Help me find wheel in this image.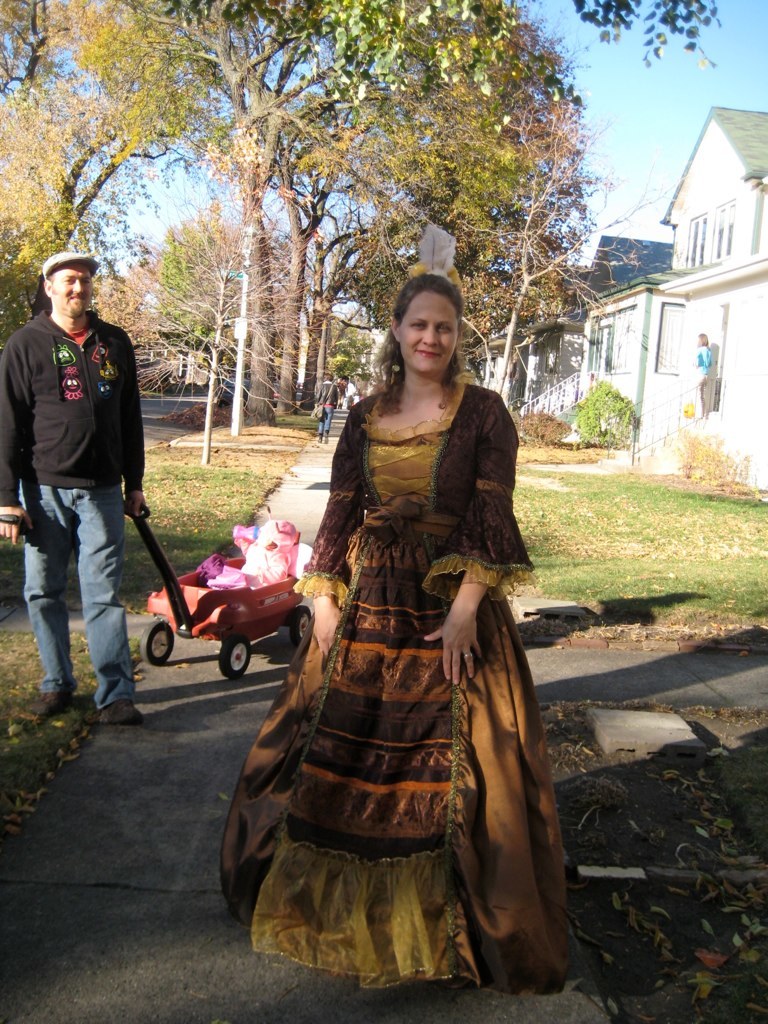
Found it: 218,625,252,682.
